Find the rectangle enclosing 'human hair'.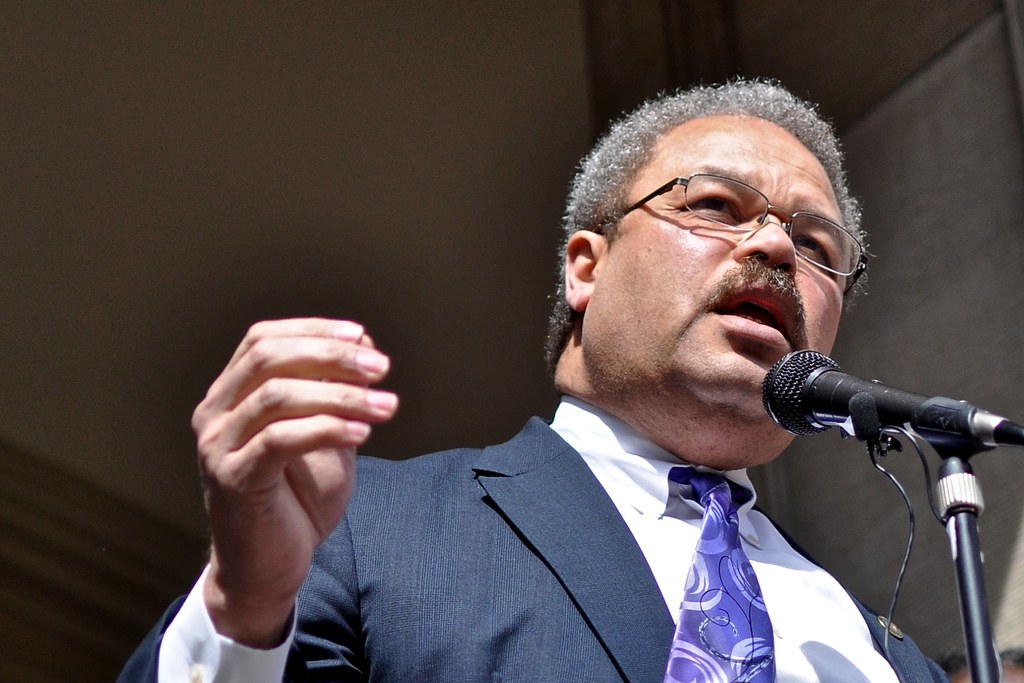
BBox(567, 68, 860, 340).
